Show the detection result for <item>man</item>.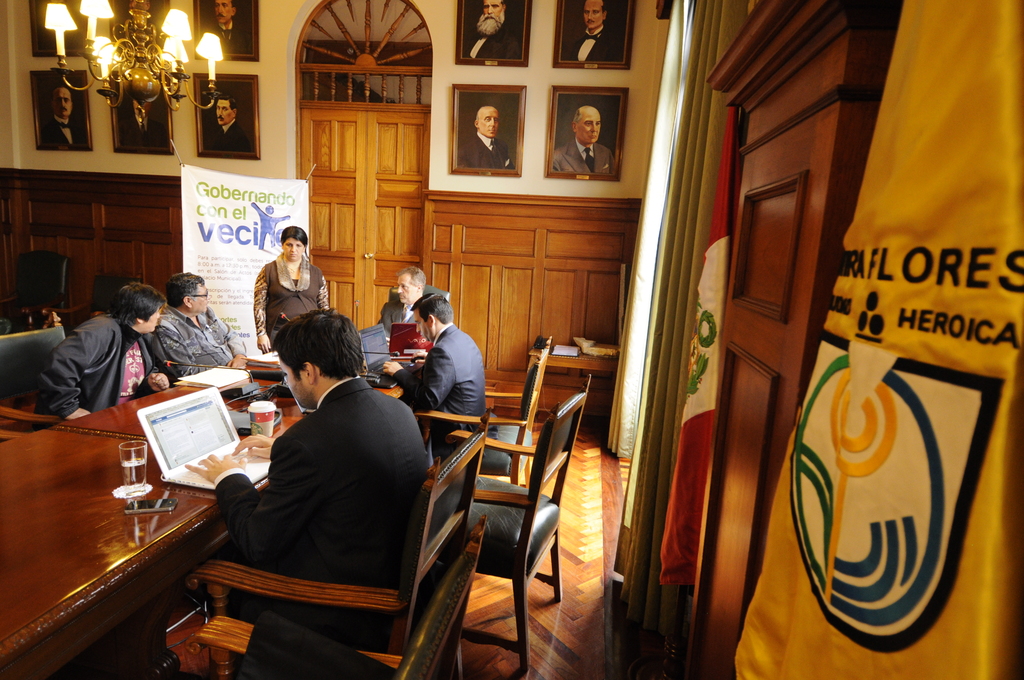
box(178, 288, 445, 652).
